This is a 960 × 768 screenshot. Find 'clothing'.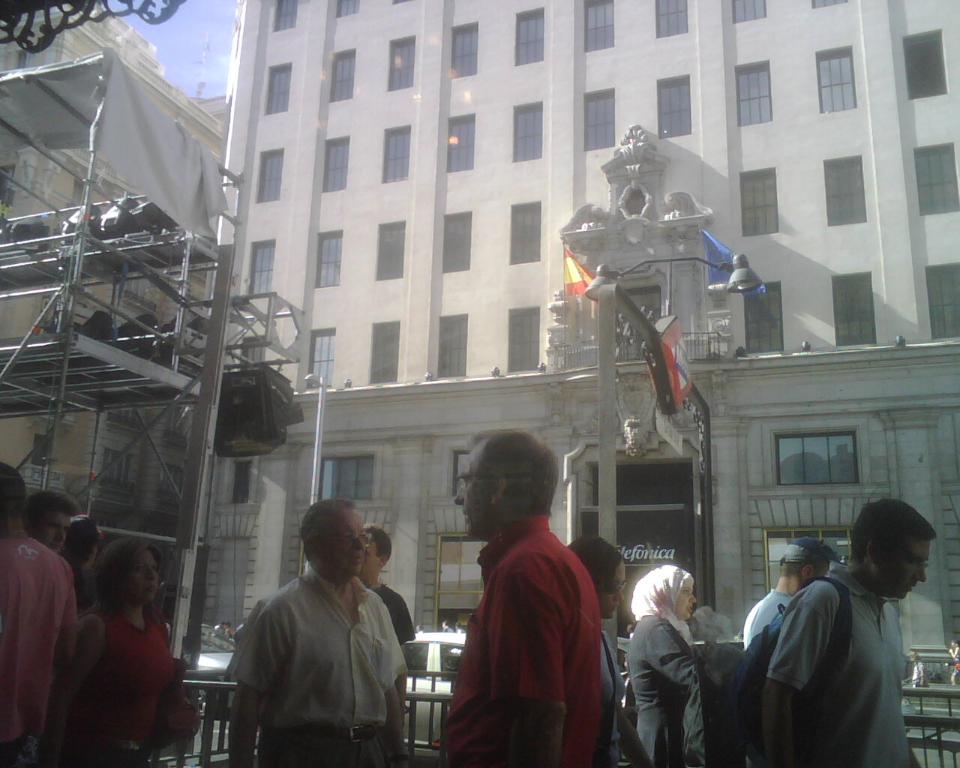
Bounding box: 439 503 617 764.
